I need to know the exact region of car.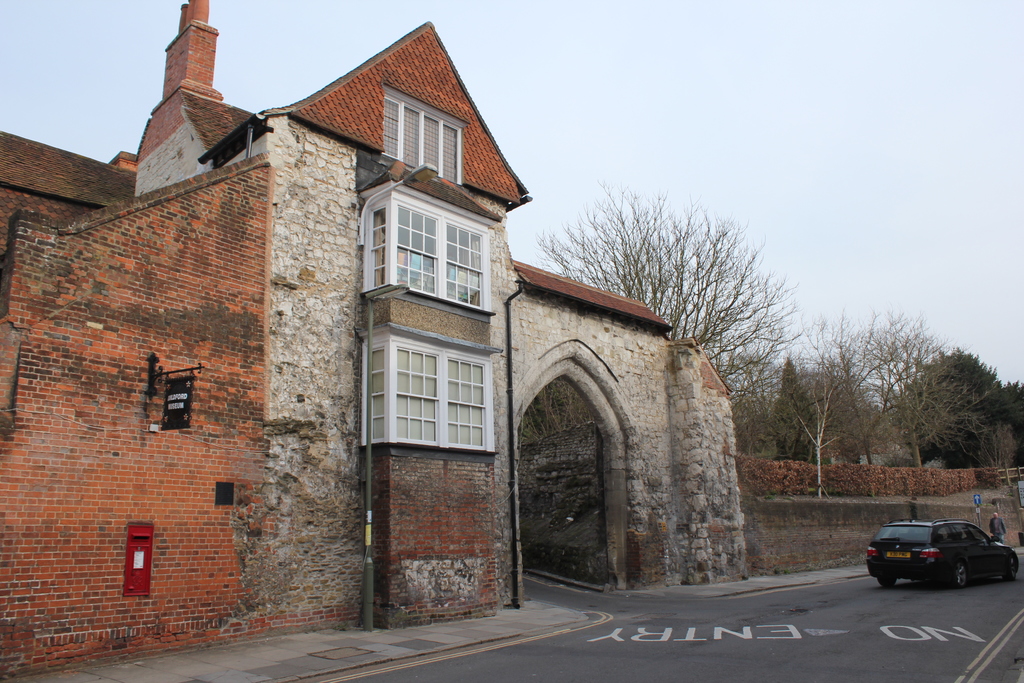
Region: box=[868, 518, 1011, 596].
